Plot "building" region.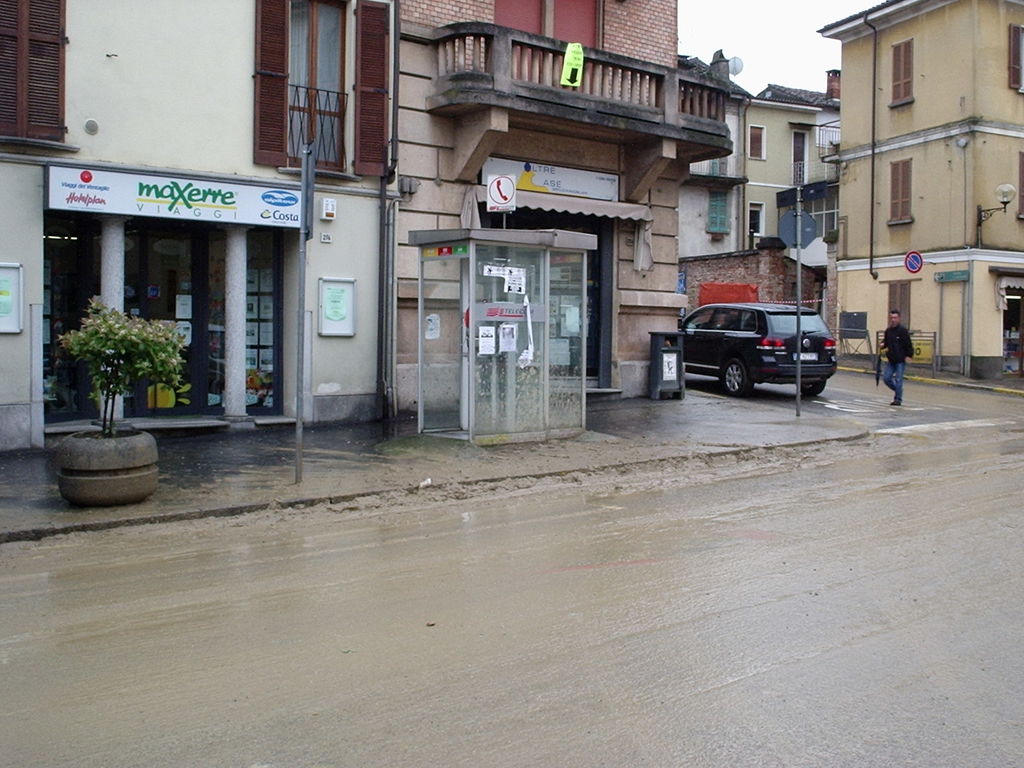
Plotted at <box>678,45,741,264</box>.
